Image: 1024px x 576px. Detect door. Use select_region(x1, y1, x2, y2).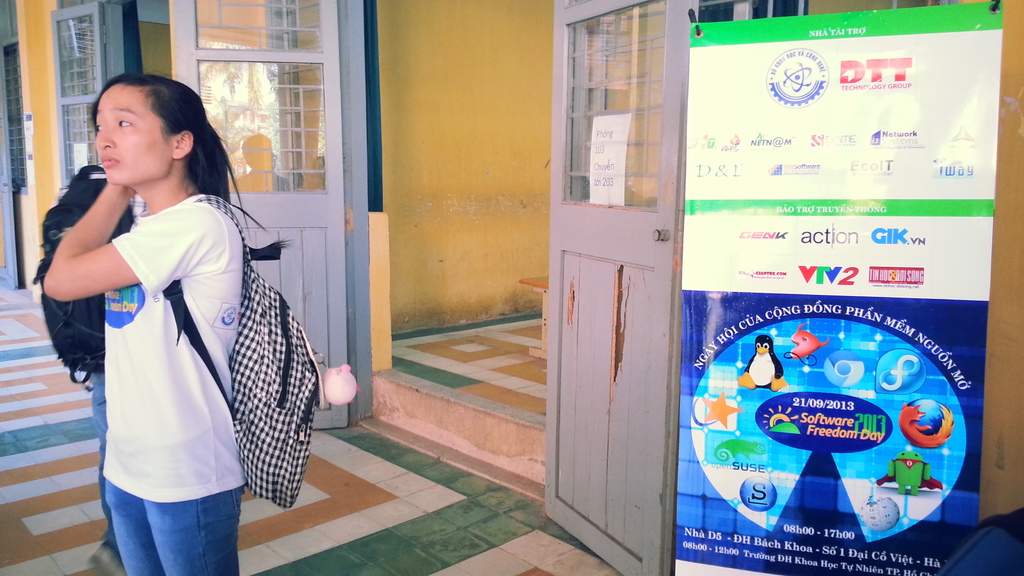
select_region(550, 0, 694, 555).
